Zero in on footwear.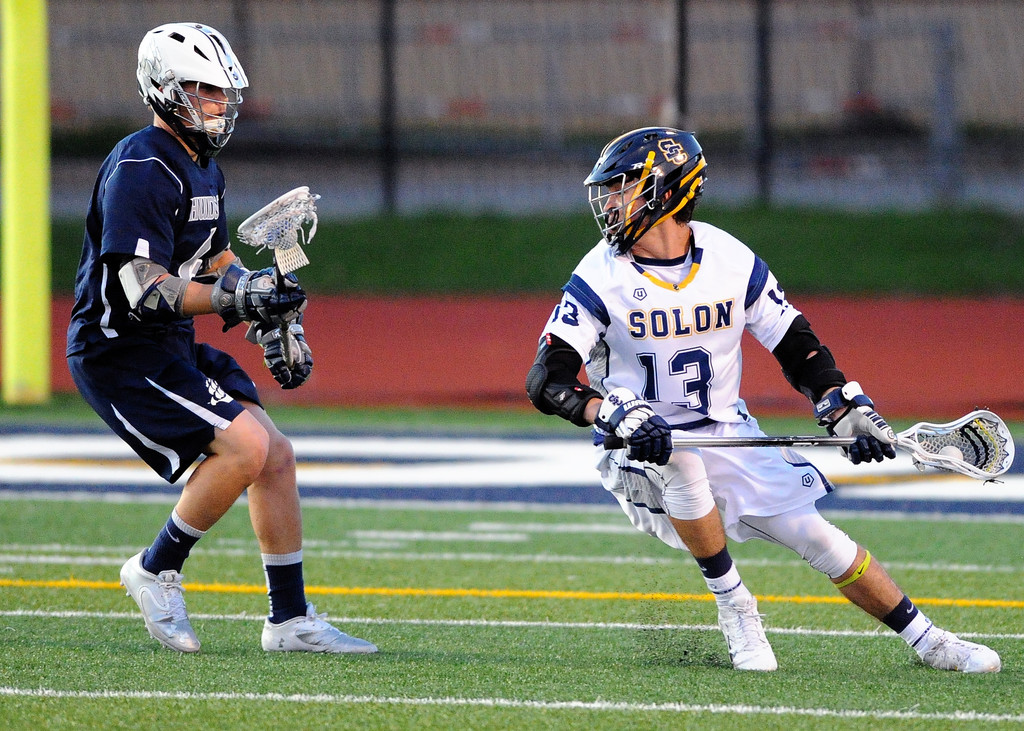
Zeroed in: (902, 613, 1002, 672).
